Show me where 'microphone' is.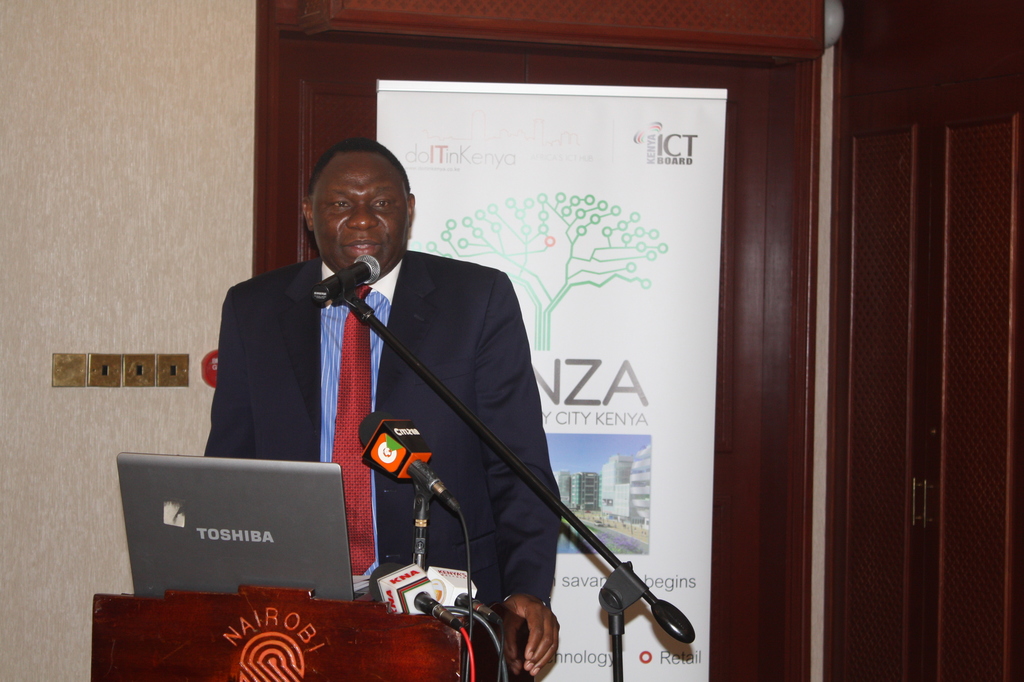
'microphone' is at rect(362, 410, 463, 515).
